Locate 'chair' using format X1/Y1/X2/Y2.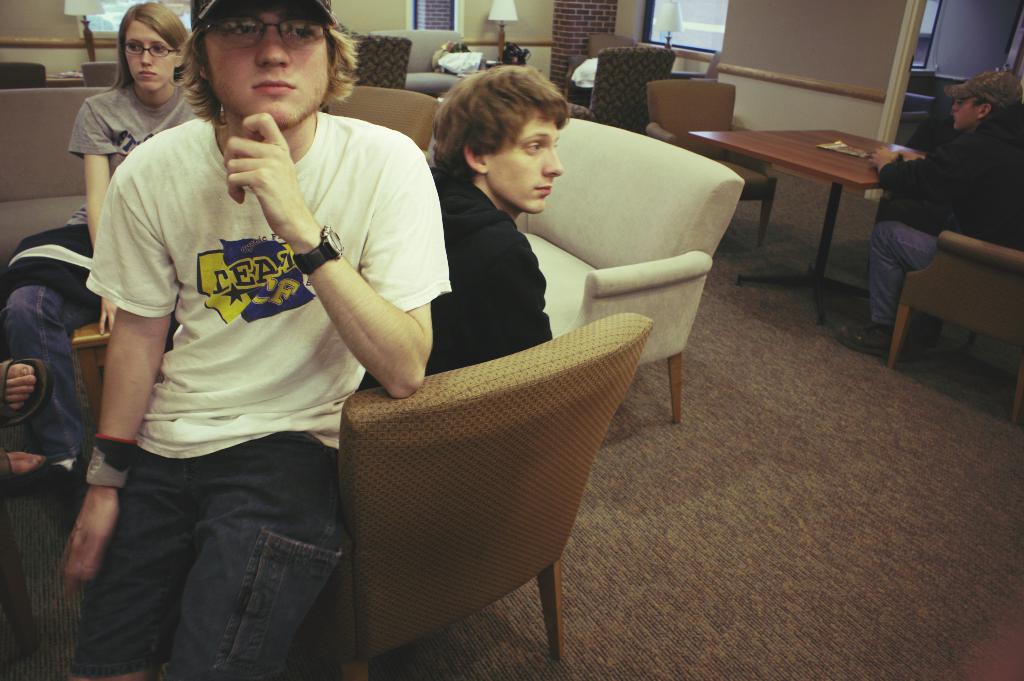
561/28/646/99.
